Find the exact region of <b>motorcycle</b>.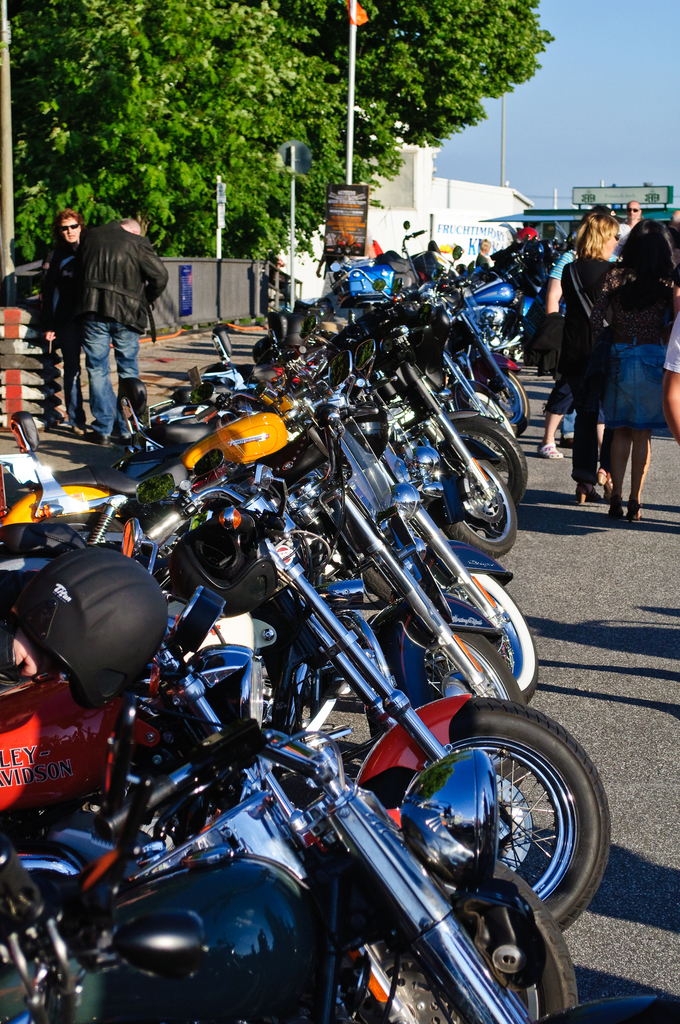
Exact region: 325/234/426/302.
